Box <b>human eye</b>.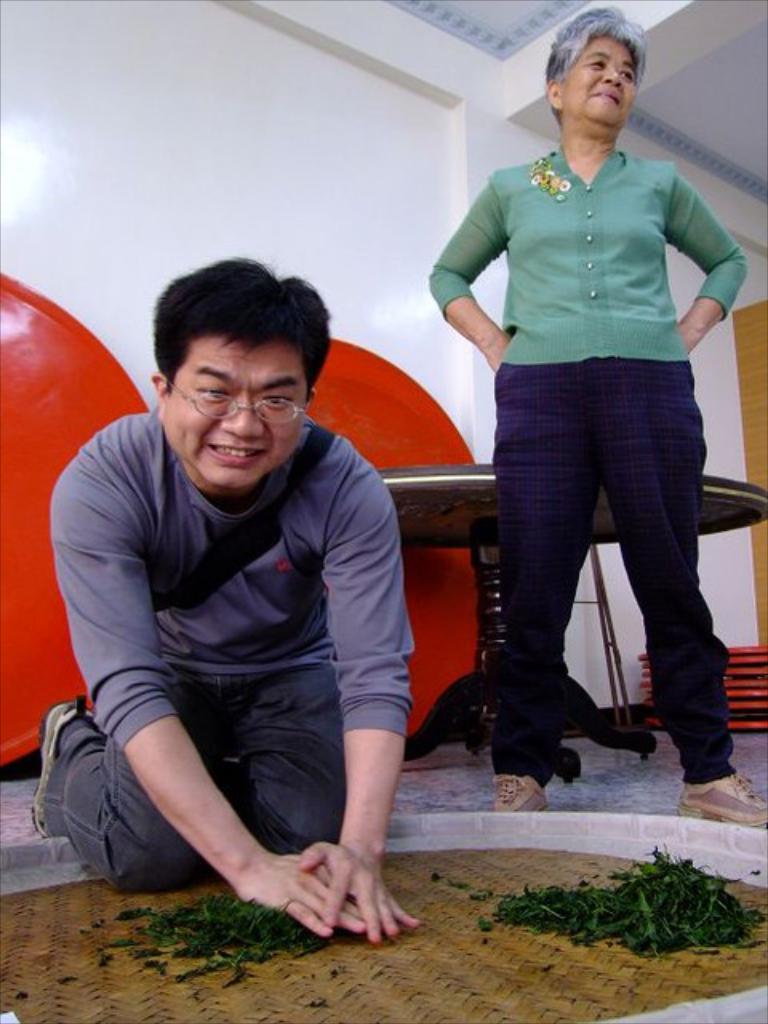
{"x1": 619, "y1": 67, "x2": 637, "y2": 82}.
